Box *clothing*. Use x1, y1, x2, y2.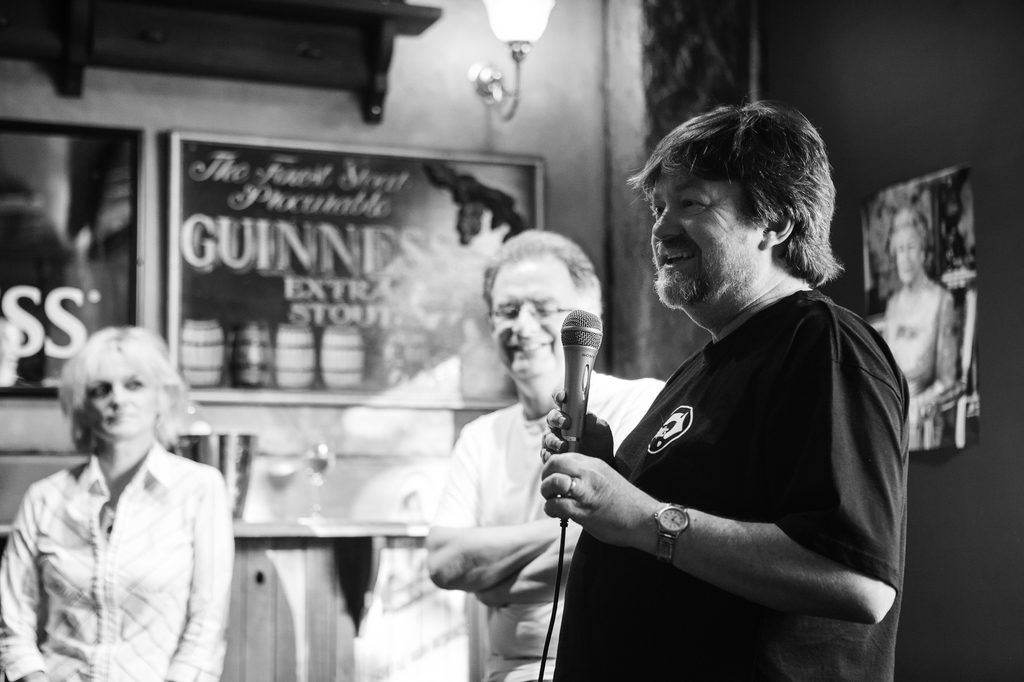
420, 356, 665, 681.
